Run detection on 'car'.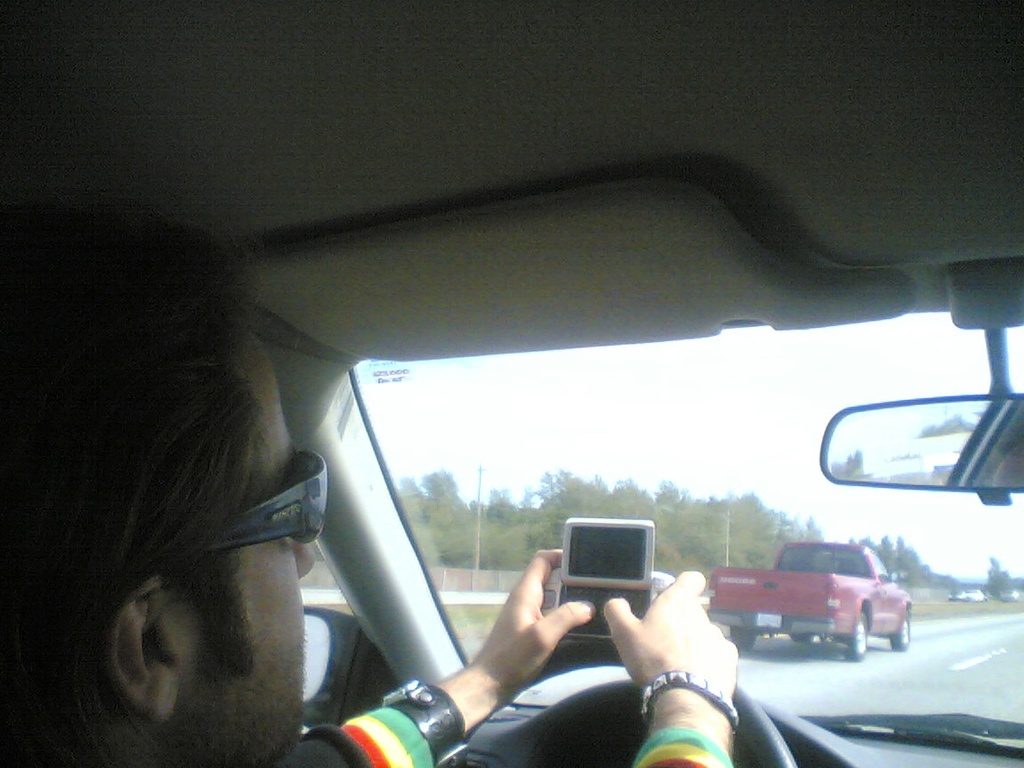
Result: bbox=[1003, 589, 1020, 609].
